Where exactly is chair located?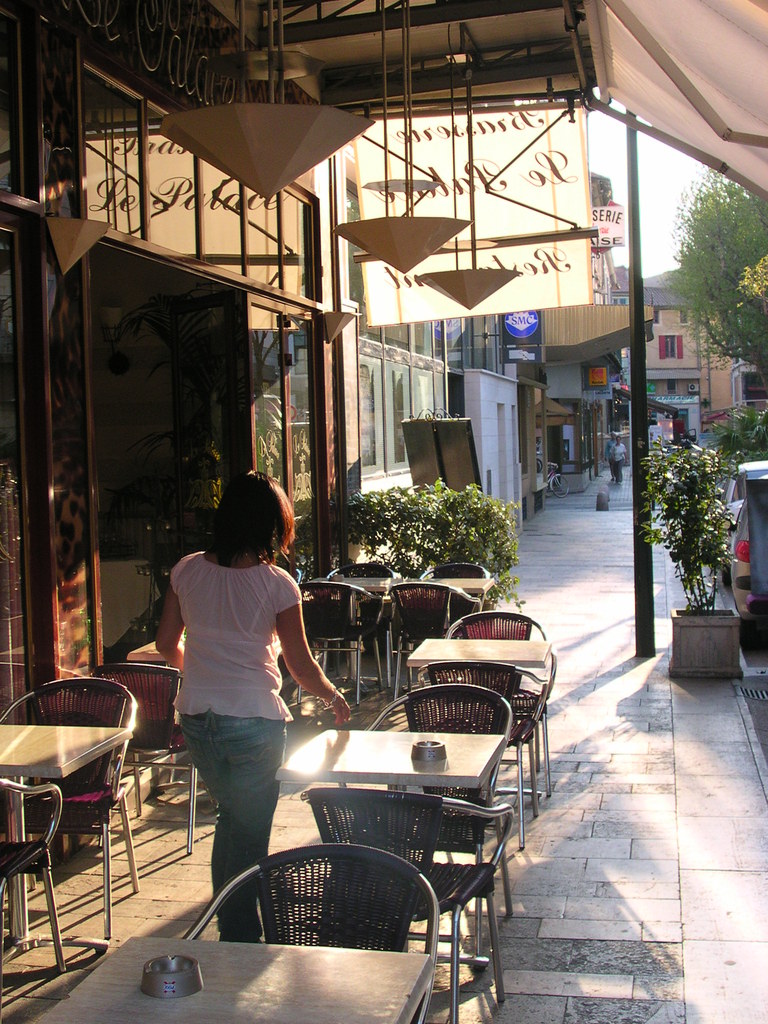
Its bounding box is x1=364, y1=679, x2=515, y2=931.
